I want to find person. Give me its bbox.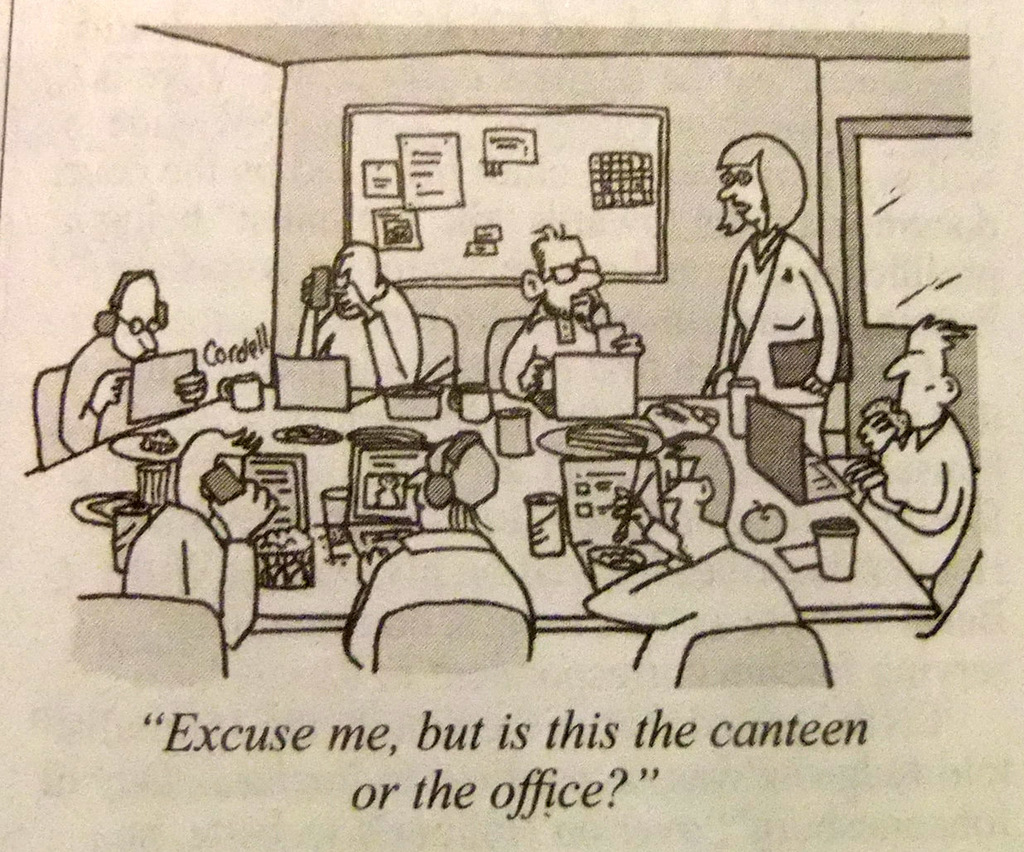
x1=59, y1=271, x2=193, y2=451.
